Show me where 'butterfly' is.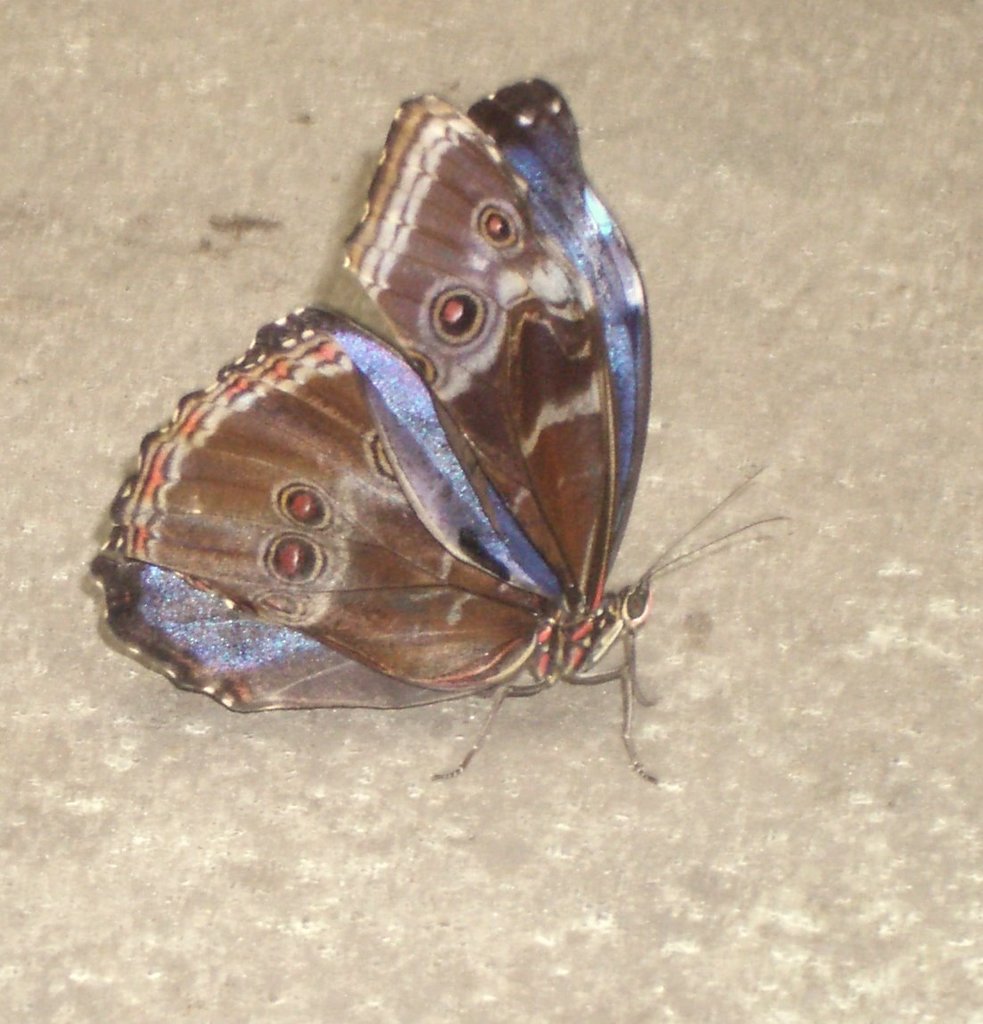
'butterfly' is at bbox=(100, 111, 828, 745).
